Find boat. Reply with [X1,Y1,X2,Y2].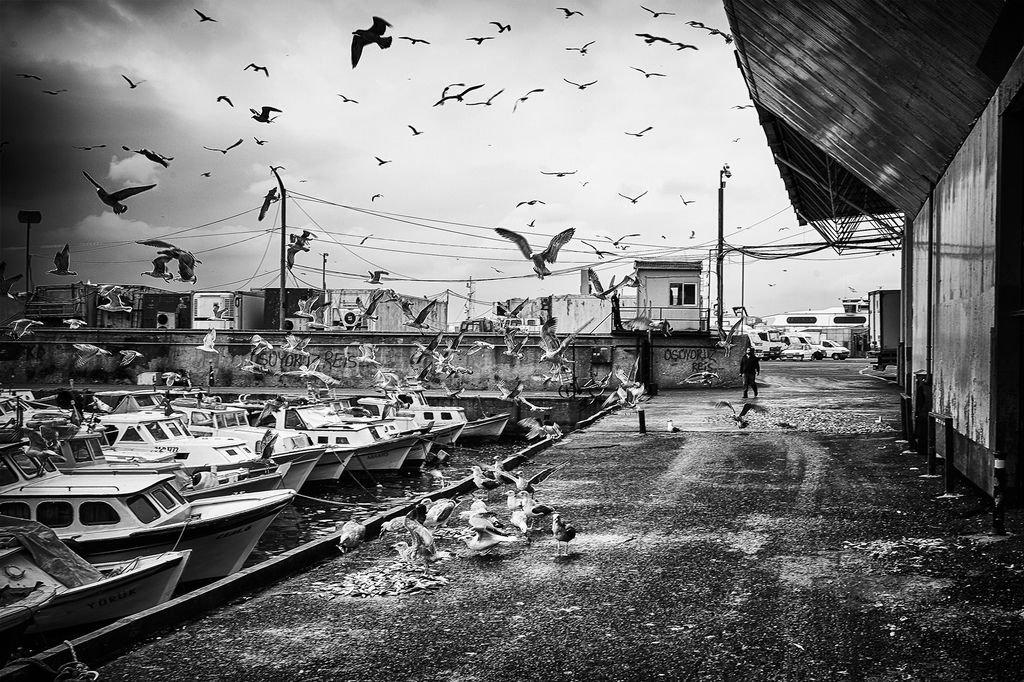
[51,395,290,489].
